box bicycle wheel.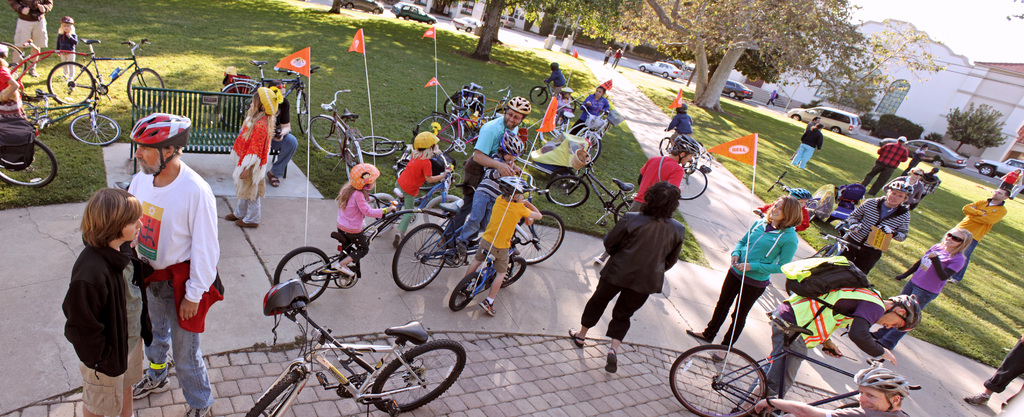
<box>394,224,454,298</box>.
